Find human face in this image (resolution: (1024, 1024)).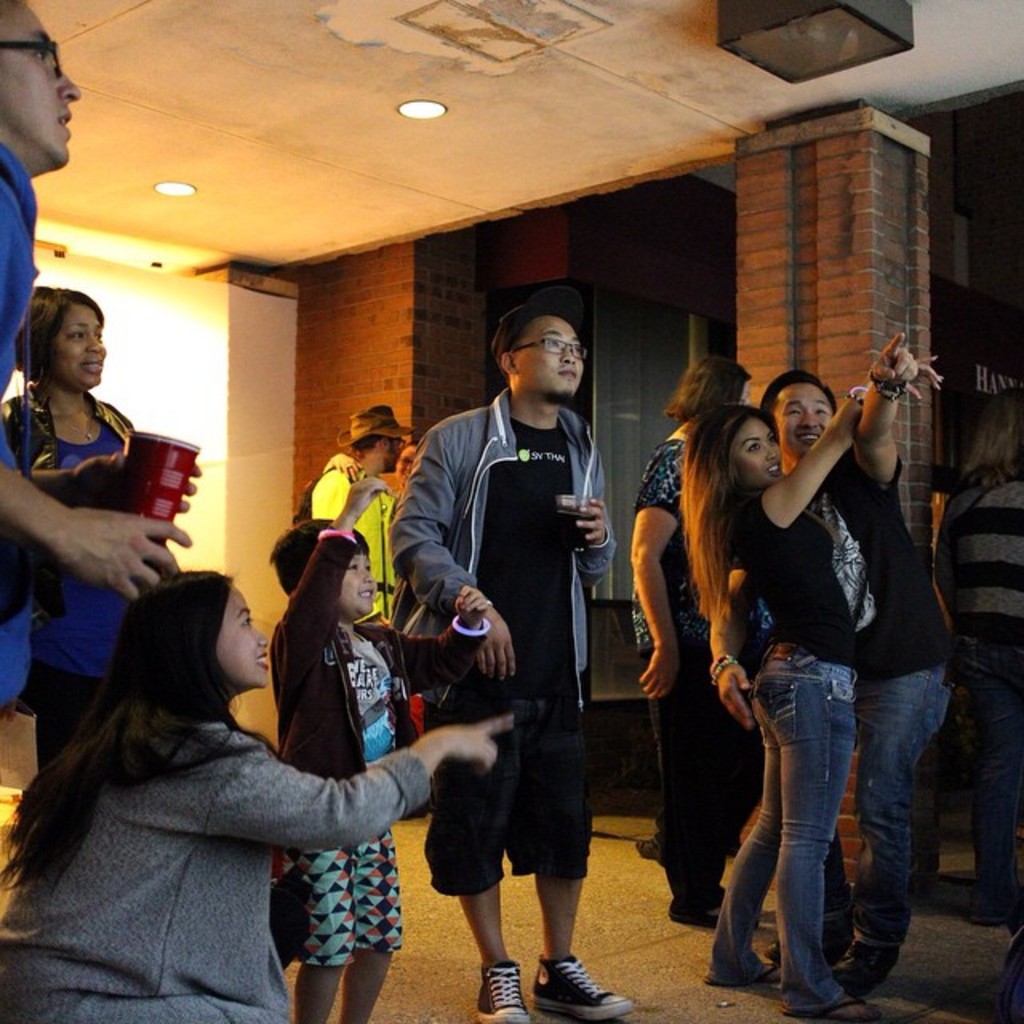
(x1=218, y1=582, x2=272, y2=691).
